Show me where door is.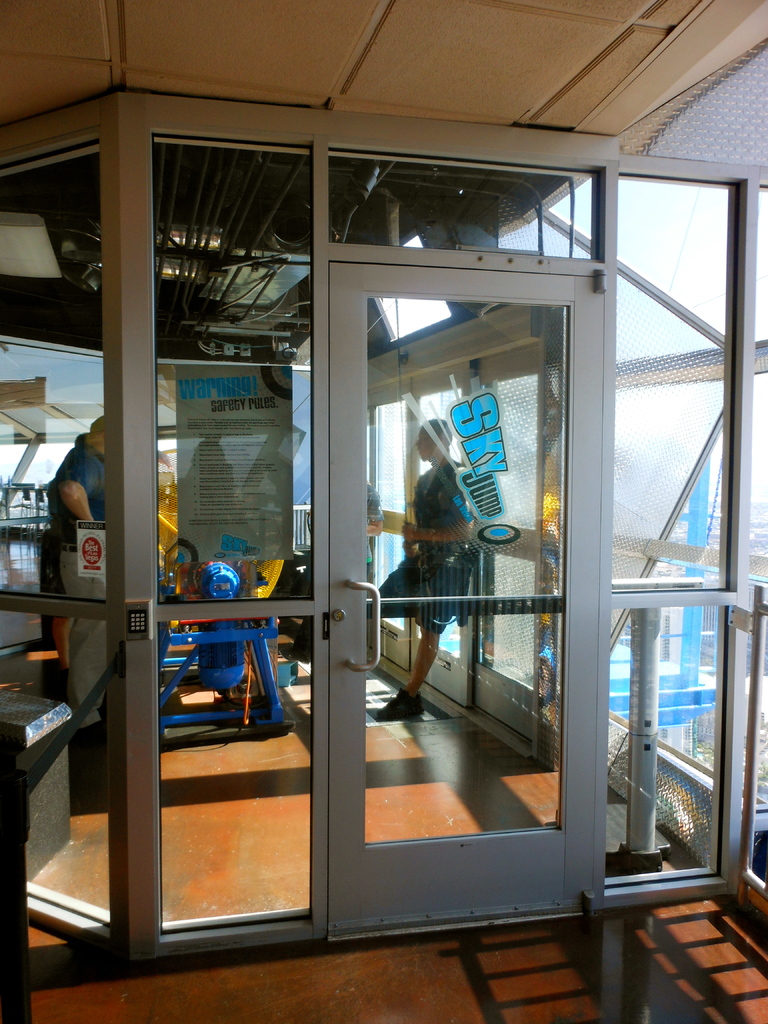
door is at 324,261,607,940.
